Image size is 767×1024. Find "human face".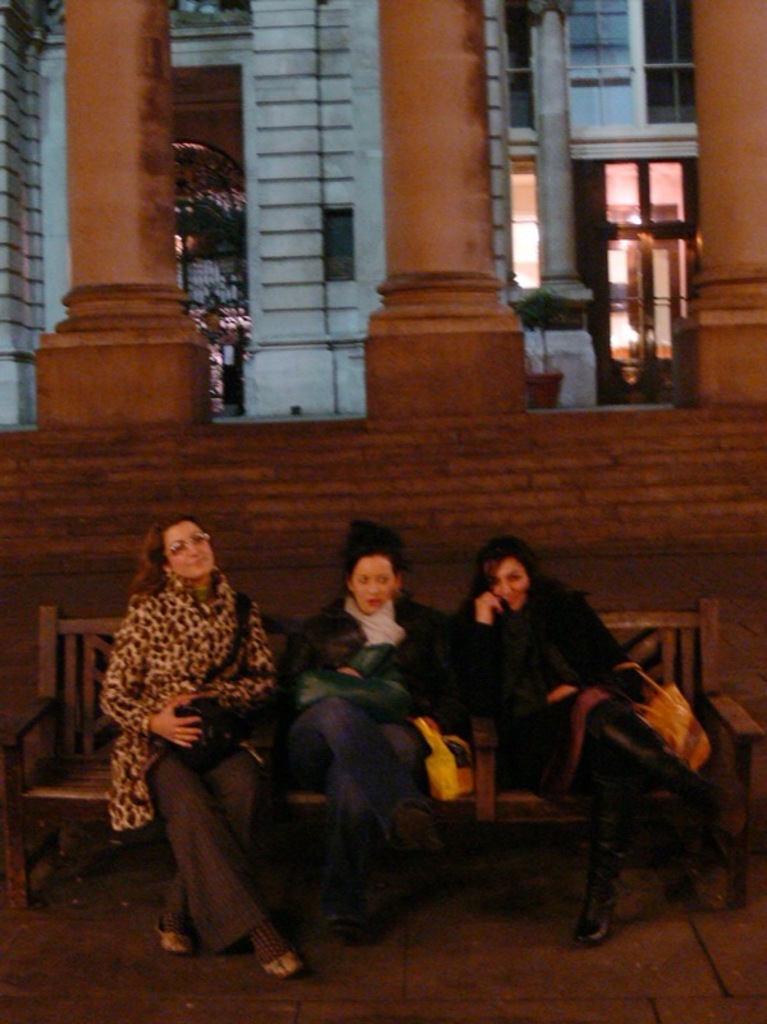
166/525/214/579.
